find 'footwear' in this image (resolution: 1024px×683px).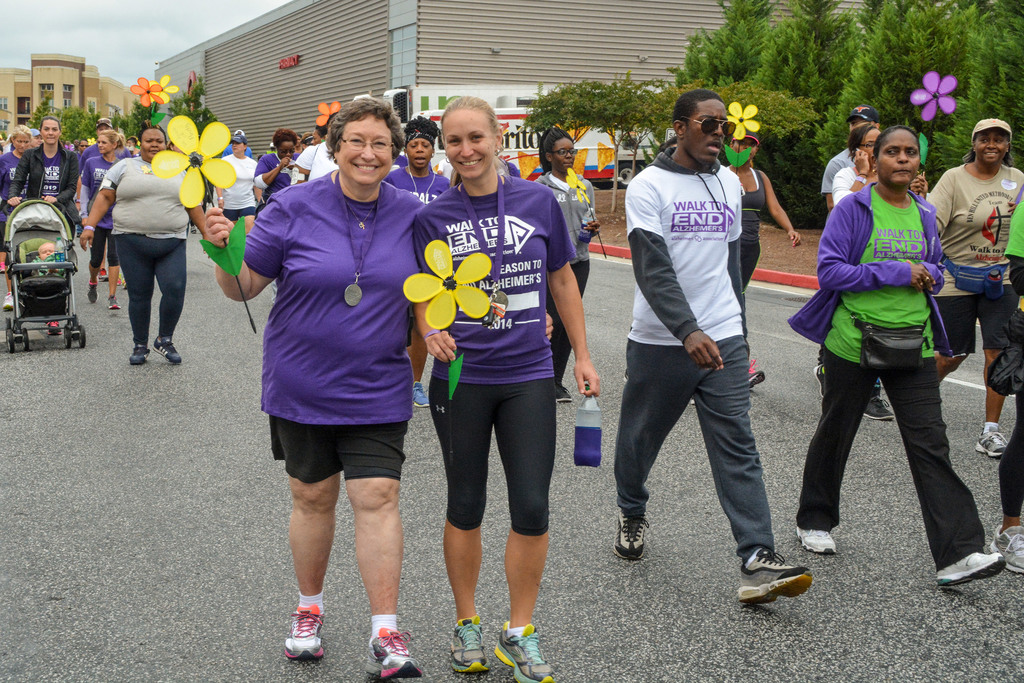
x1=552, y1=381, x2=575, y2=408.
